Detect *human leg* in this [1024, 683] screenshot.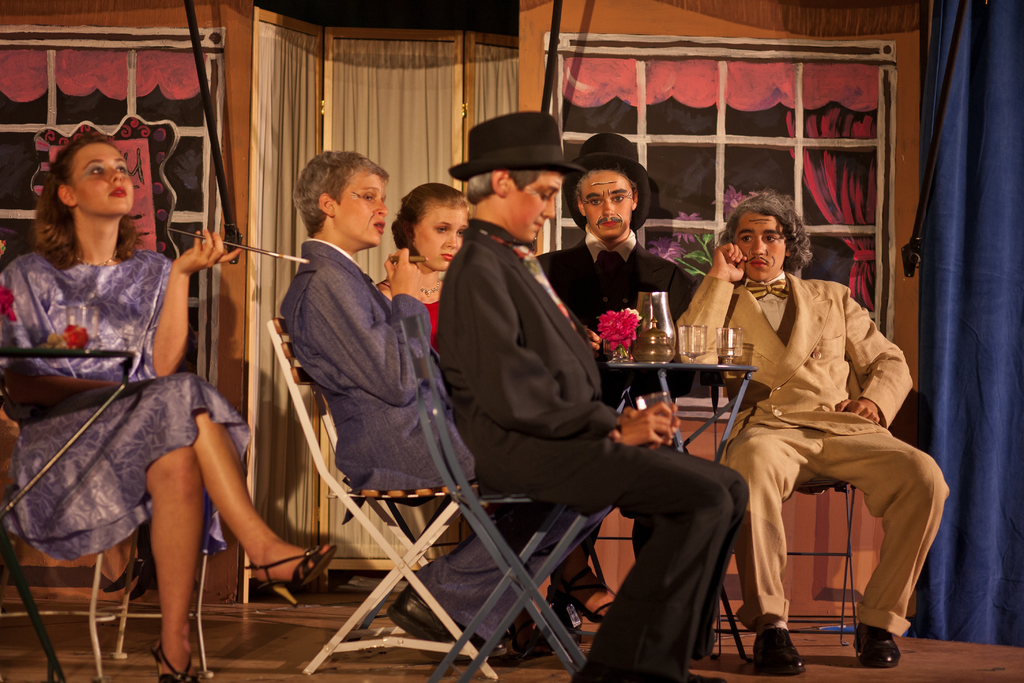
Detection: [22,361,335,585].
